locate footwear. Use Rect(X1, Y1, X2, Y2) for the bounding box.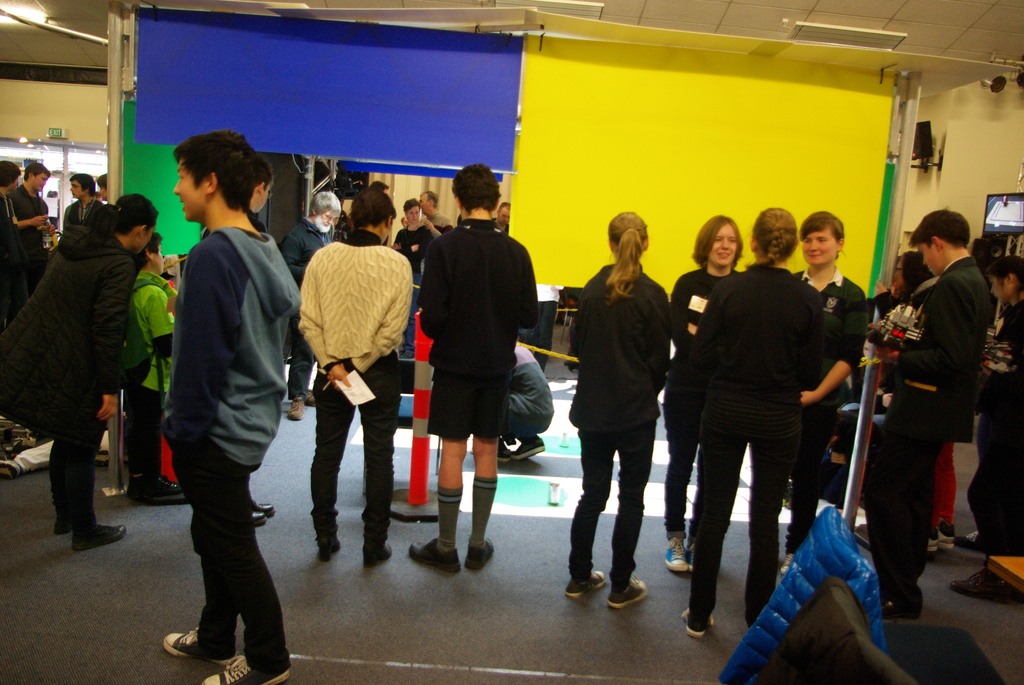
Rect(466, 538, 492, 572).
